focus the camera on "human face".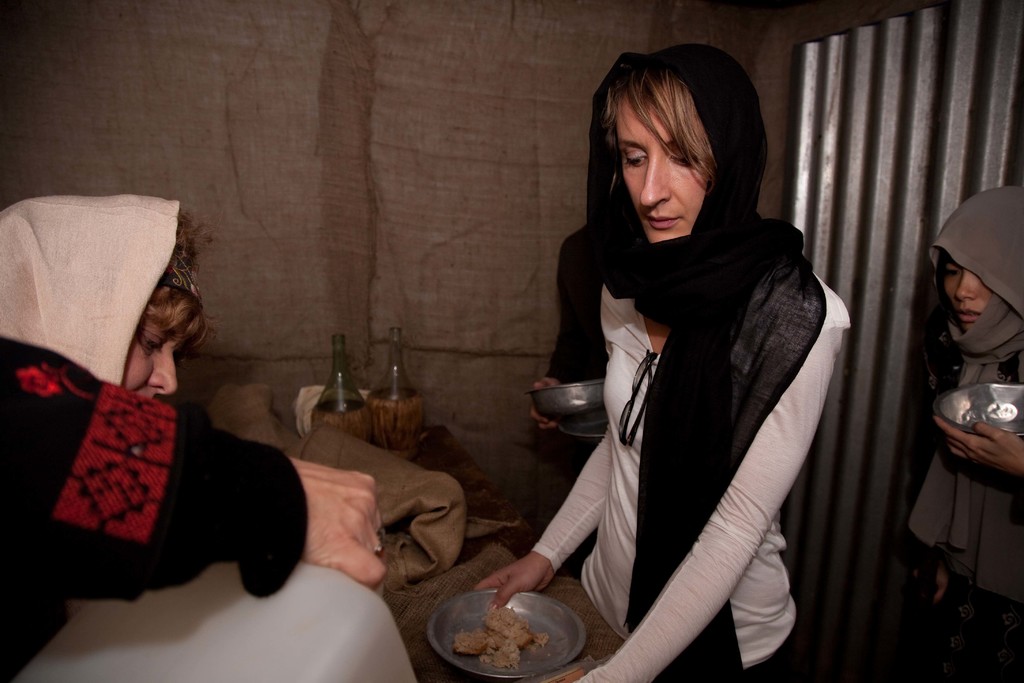
Focus region: 617/96/713/239.
